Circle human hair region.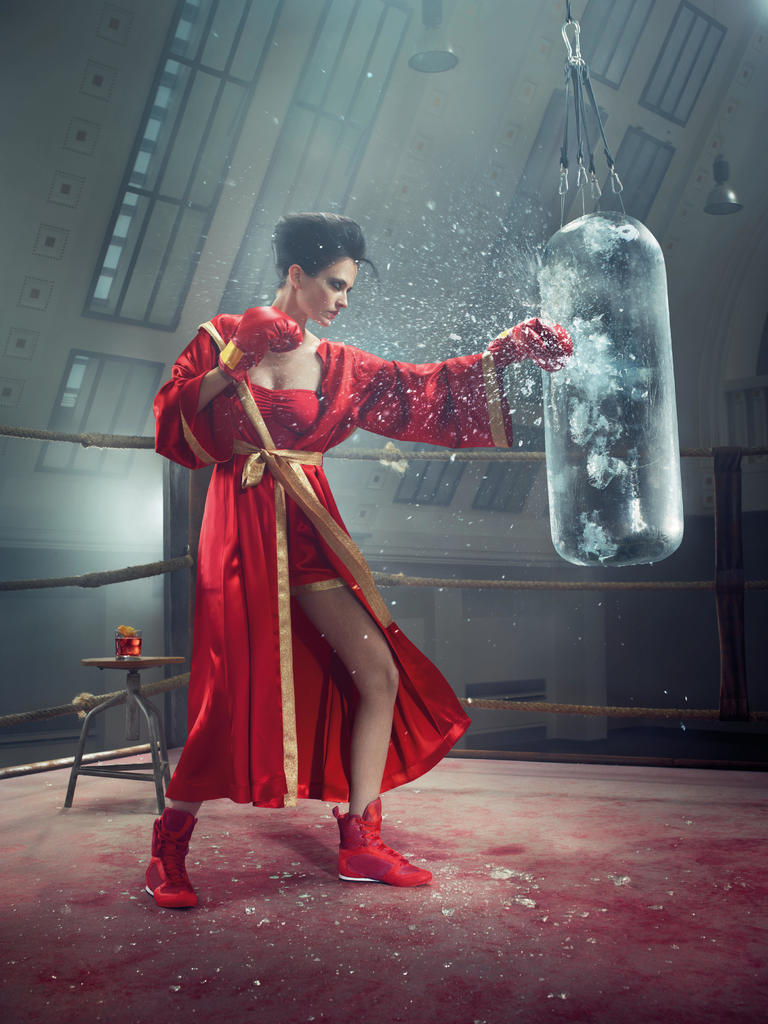
Region: {"left": 268, "top": 207, "right": 389, "bottom": 304}.
